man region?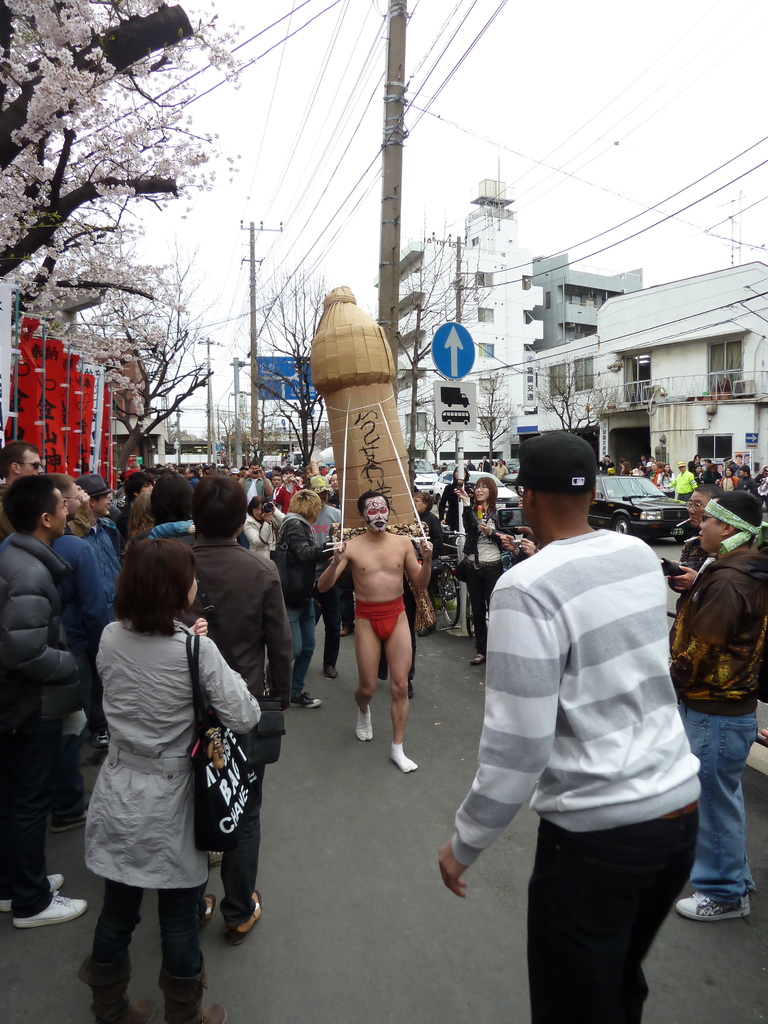
pyautogui.locateOnScreen(269, 488, 332, 713)
